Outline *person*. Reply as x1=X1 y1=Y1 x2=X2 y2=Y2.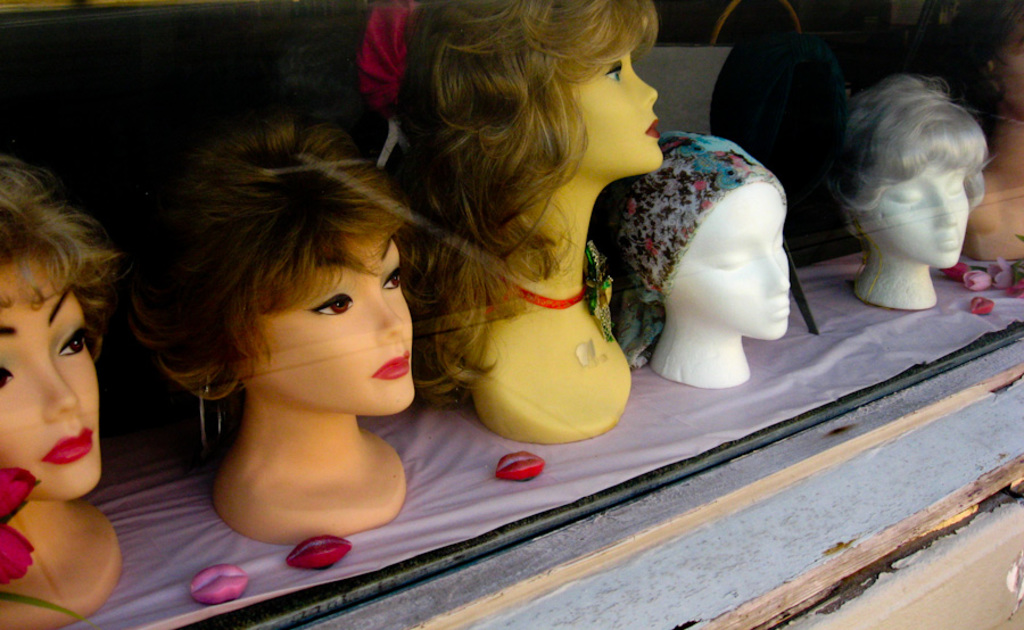
x1=821 y1=69 x2=989 y2=309.
